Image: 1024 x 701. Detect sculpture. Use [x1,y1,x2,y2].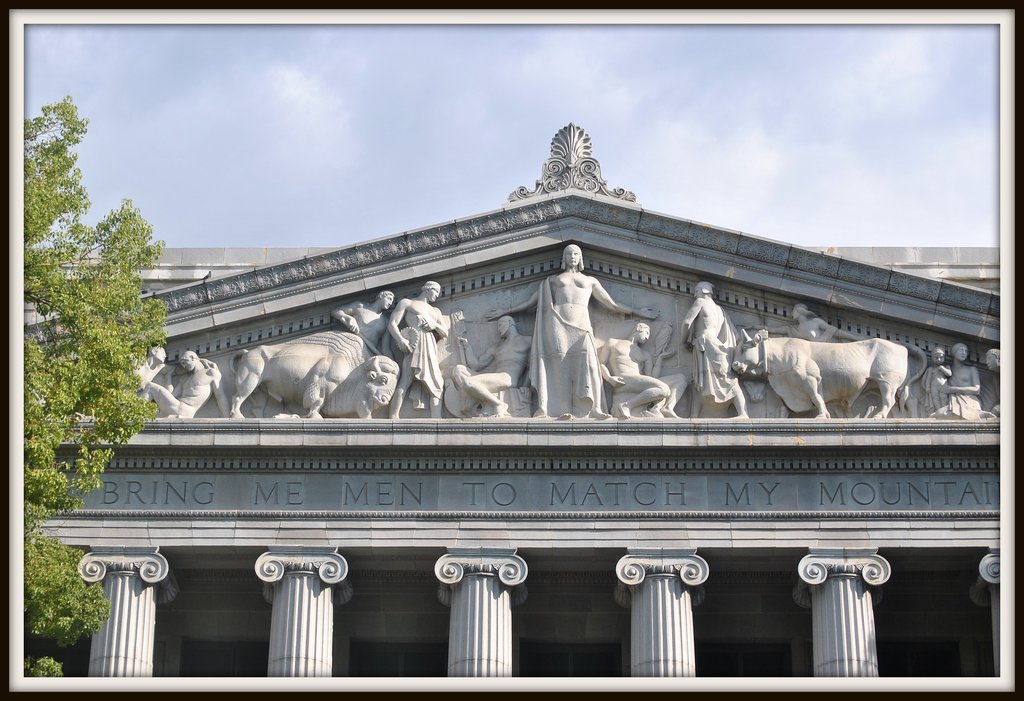
[941,342,996,420].
